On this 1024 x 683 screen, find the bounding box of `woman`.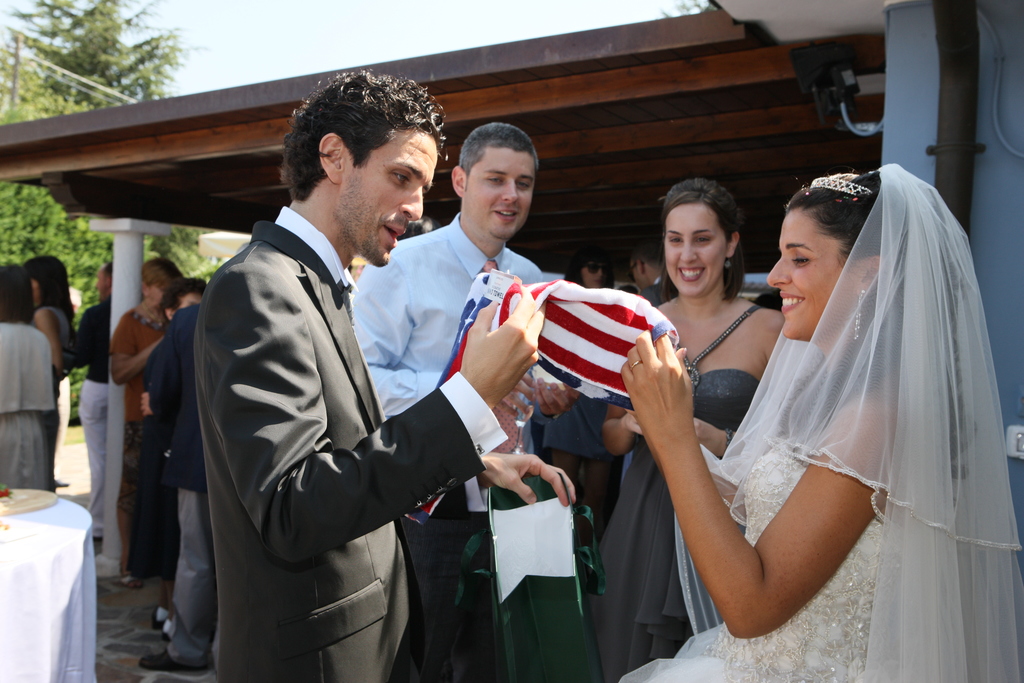
Bounding box: 29 258 76 370.
